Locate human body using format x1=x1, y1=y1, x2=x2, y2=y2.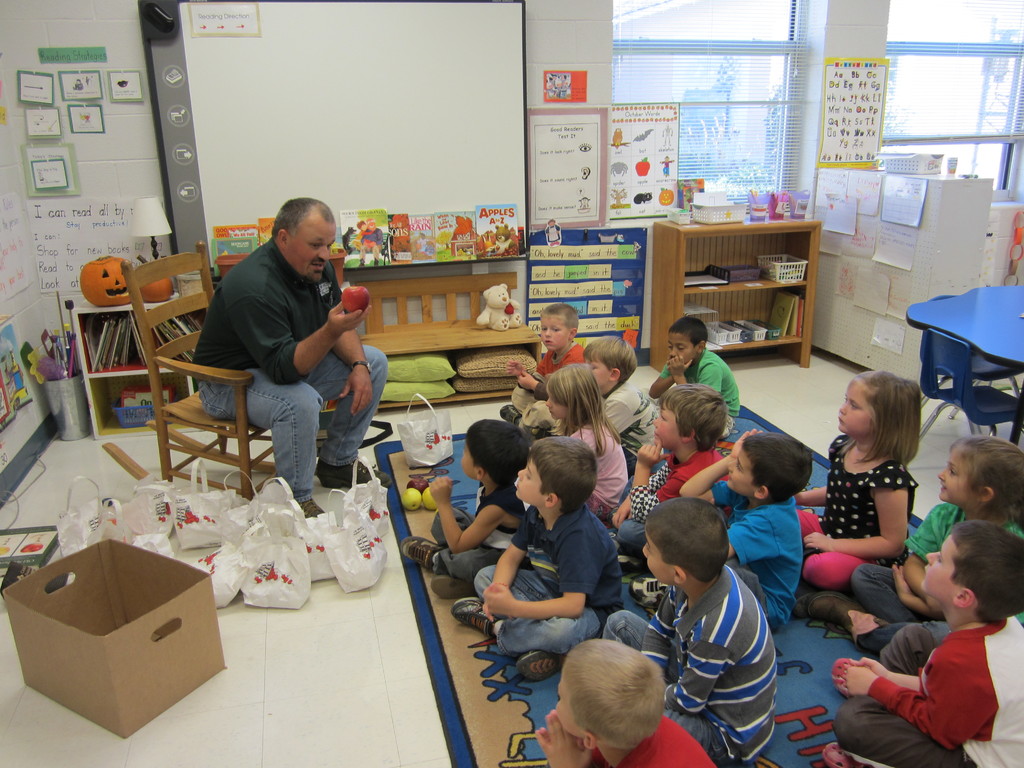
x1=582, y1=337, x2=657, y2=481.
